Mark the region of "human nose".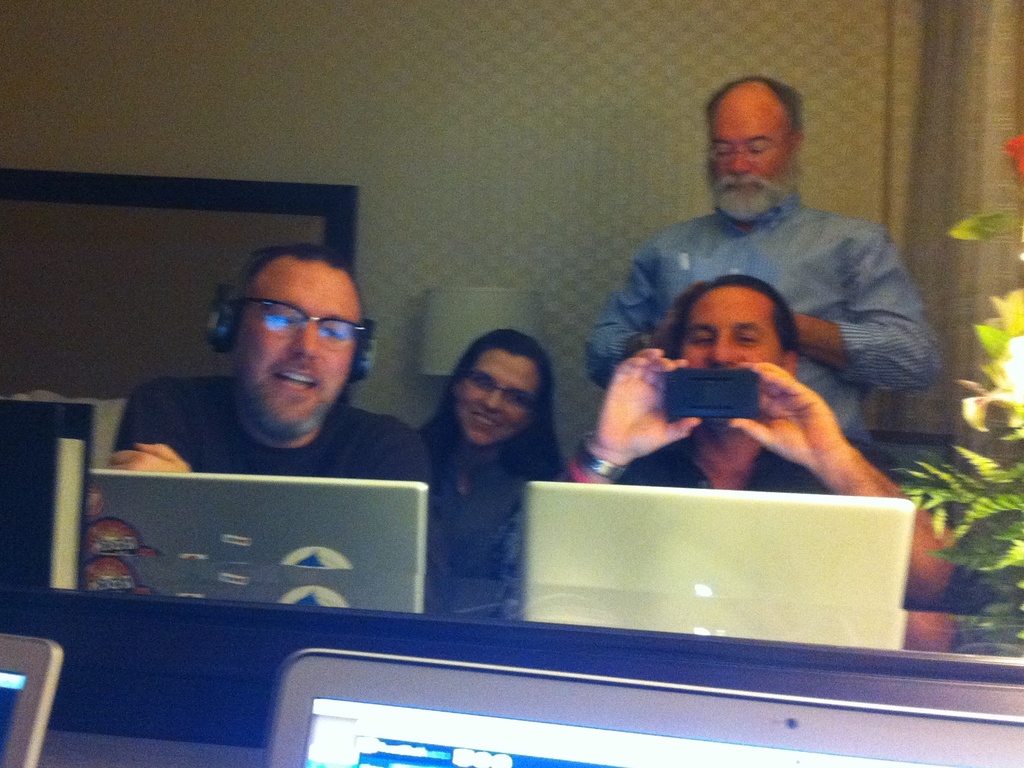
Region: left=710, top=340, right=739, bottom=364.
